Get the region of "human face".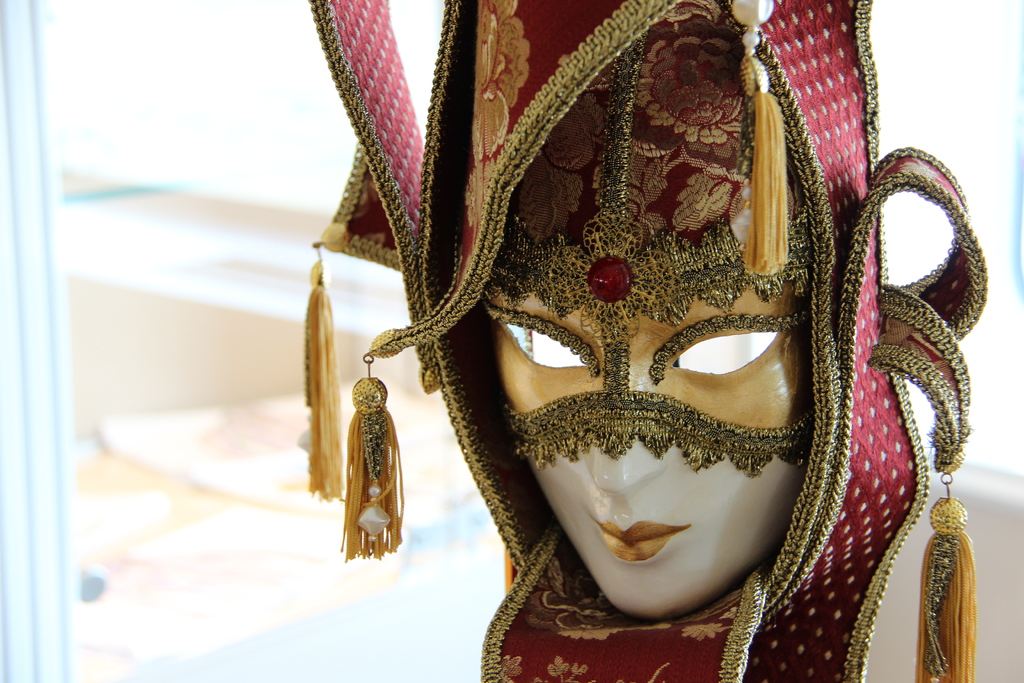
[480, 281, 813, 621].
